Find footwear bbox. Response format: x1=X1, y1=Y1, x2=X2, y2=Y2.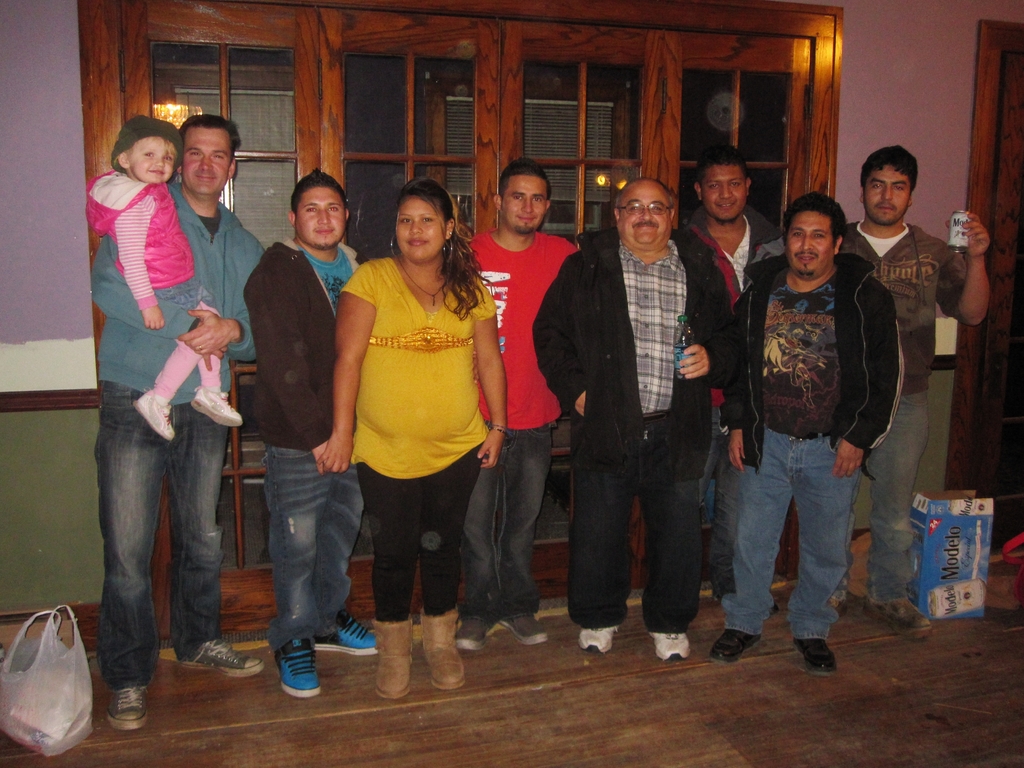
x1=312, y1=611, x2=375, y2=657.
